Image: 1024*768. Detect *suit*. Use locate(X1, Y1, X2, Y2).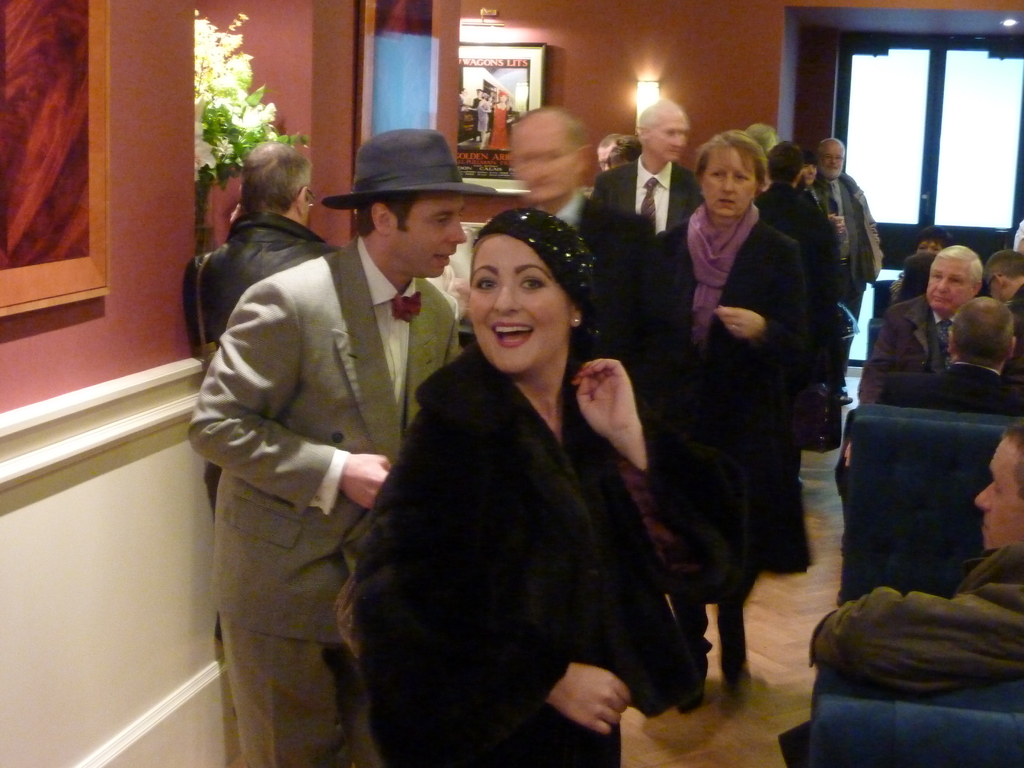
locate(813, 178, 873, 324).
